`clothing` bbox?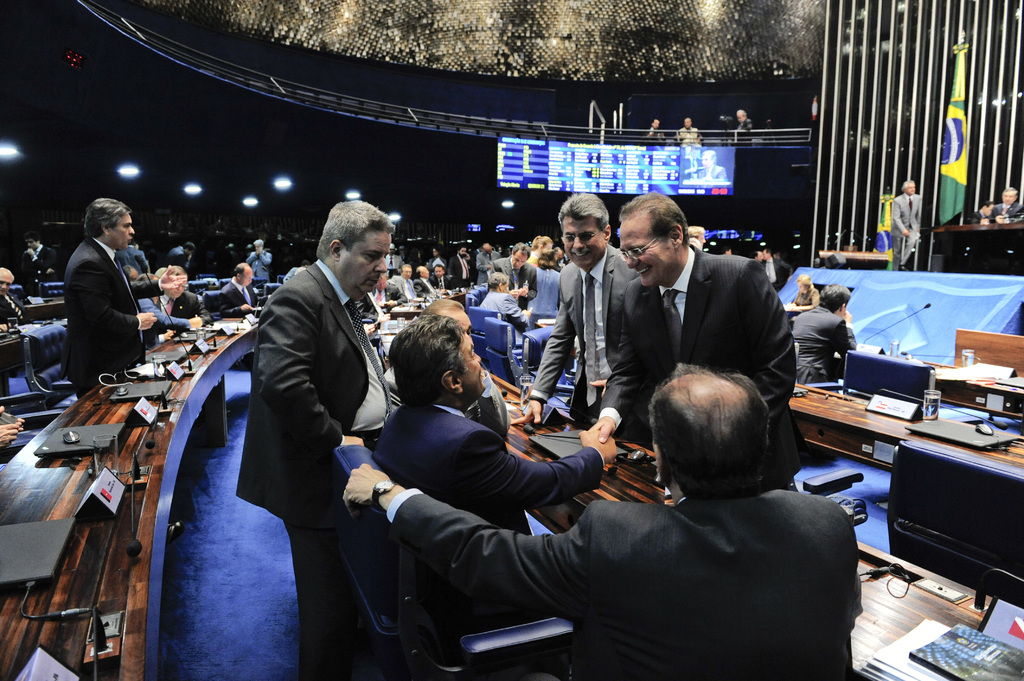
BBox(387, 273, 411, 300)
